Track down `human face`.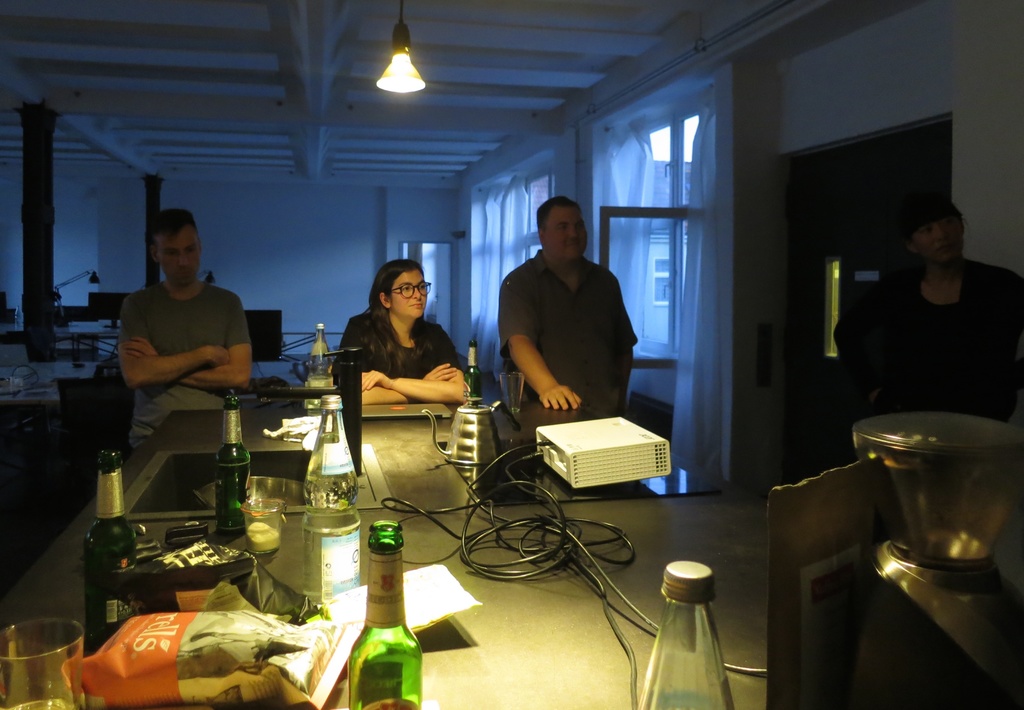
Tracked to (156, 236, 200, 287).
